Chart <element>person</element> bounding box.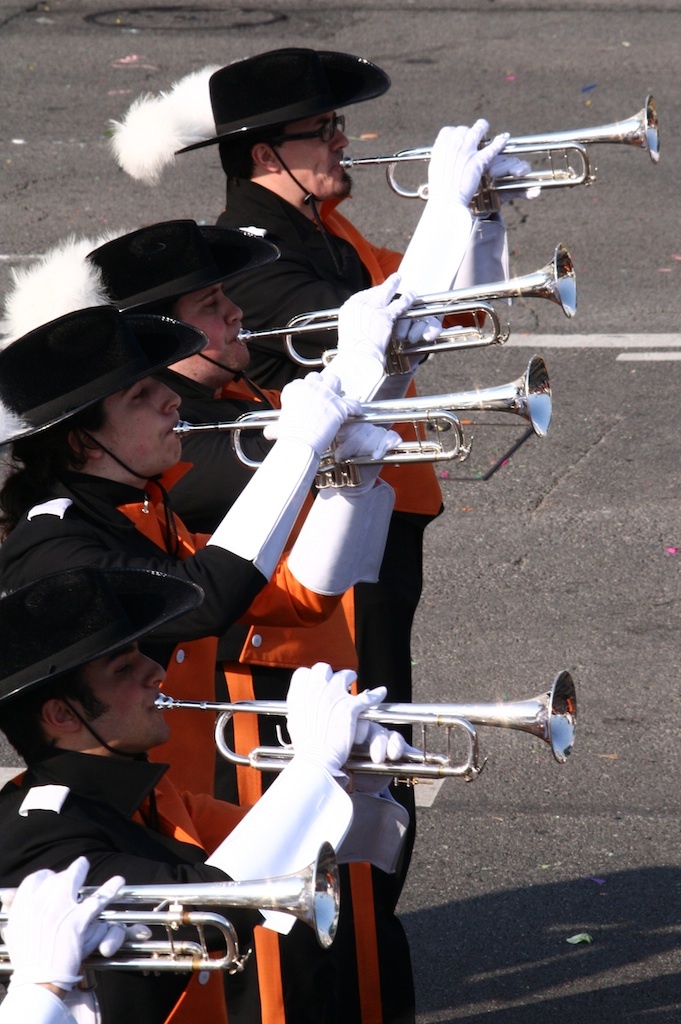
Charted: {"left": 84, "top": 212, "right": 441, "bottom": 1017}.
